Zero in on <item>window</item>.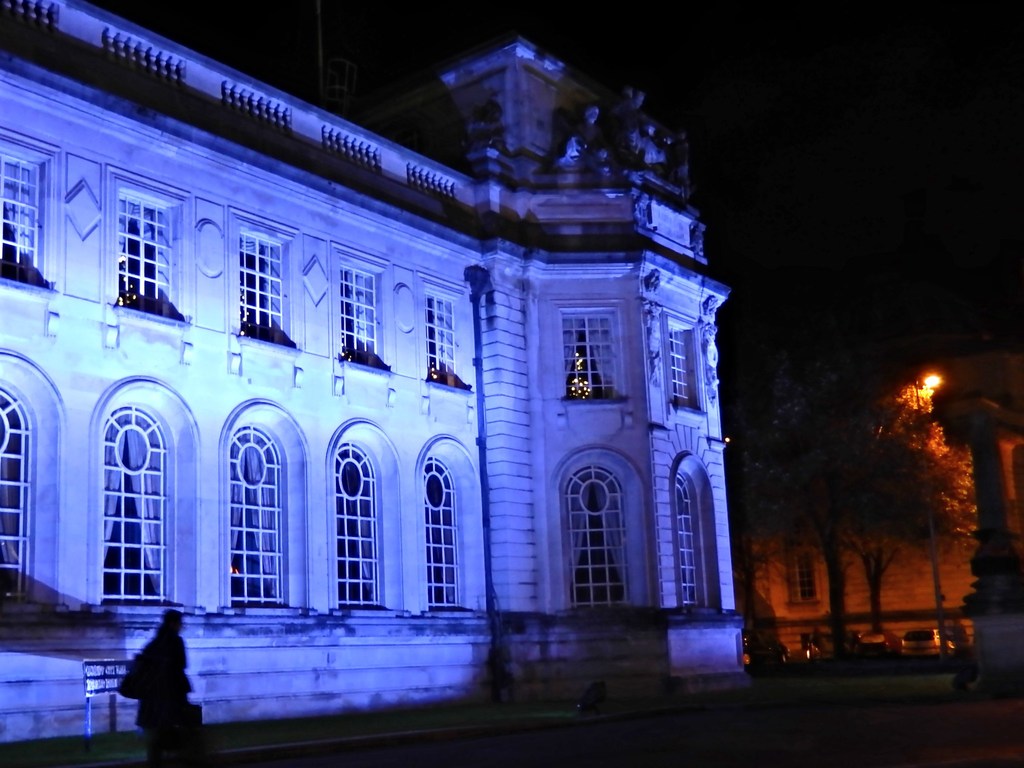
Zeroed in: {"x1": 548, "y1": 444, "x2": 646, "y2": 609}.
